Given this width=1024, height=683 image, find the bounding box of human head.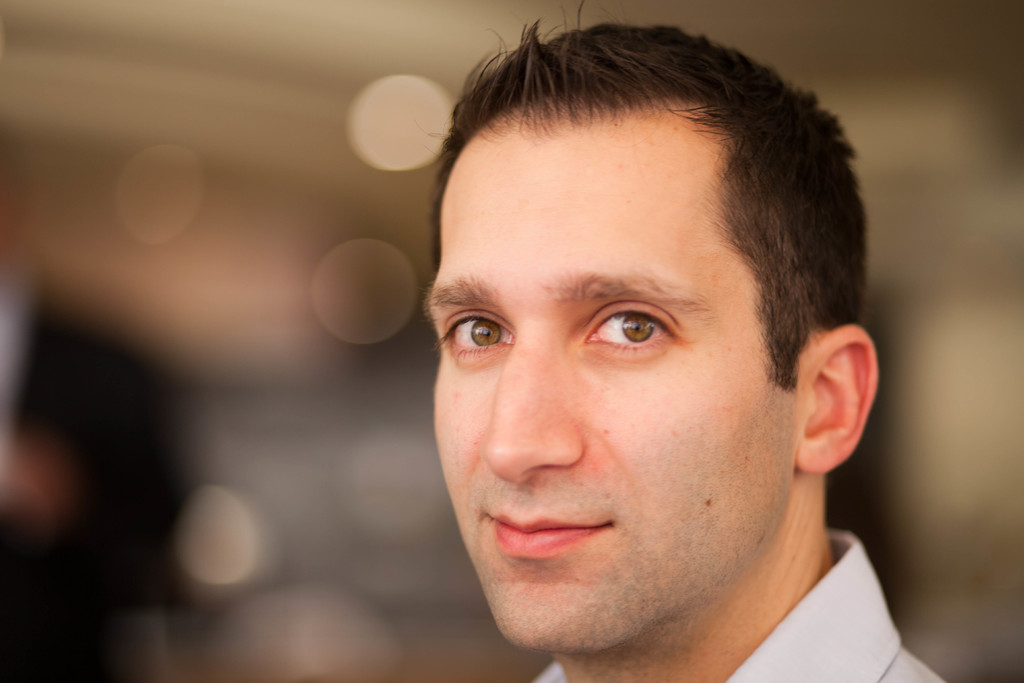
[left=436, top=28, right=872, bottom=616].
